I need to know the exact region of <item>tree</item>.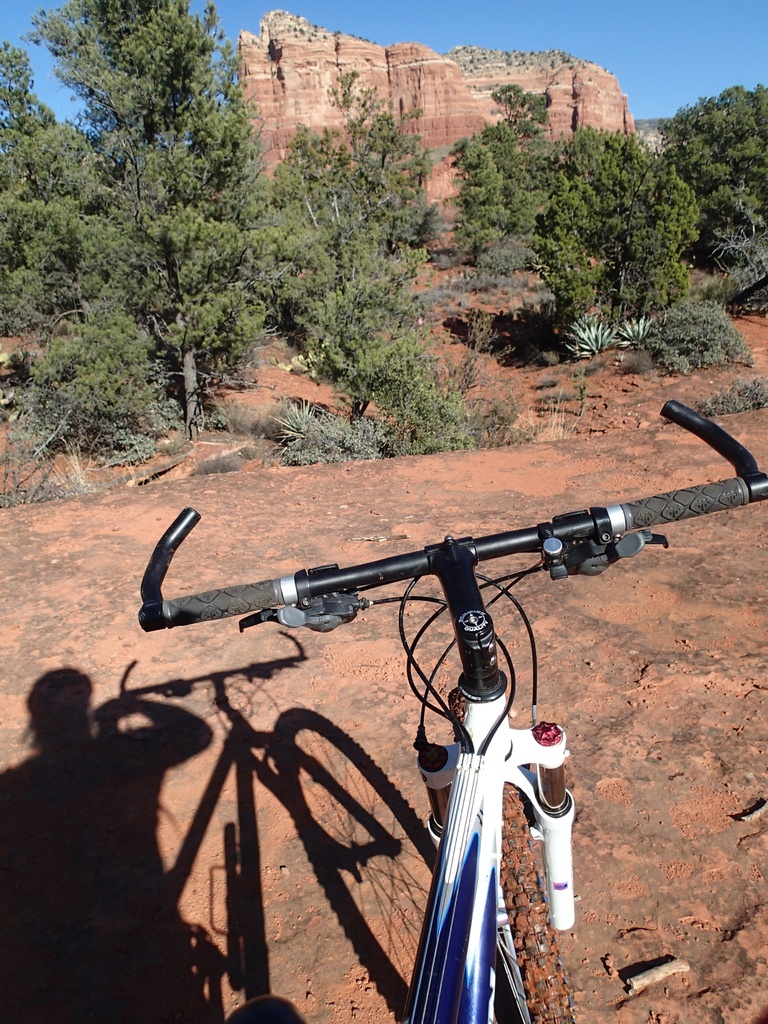
Region: bbox(667, 83, 767, 289).
